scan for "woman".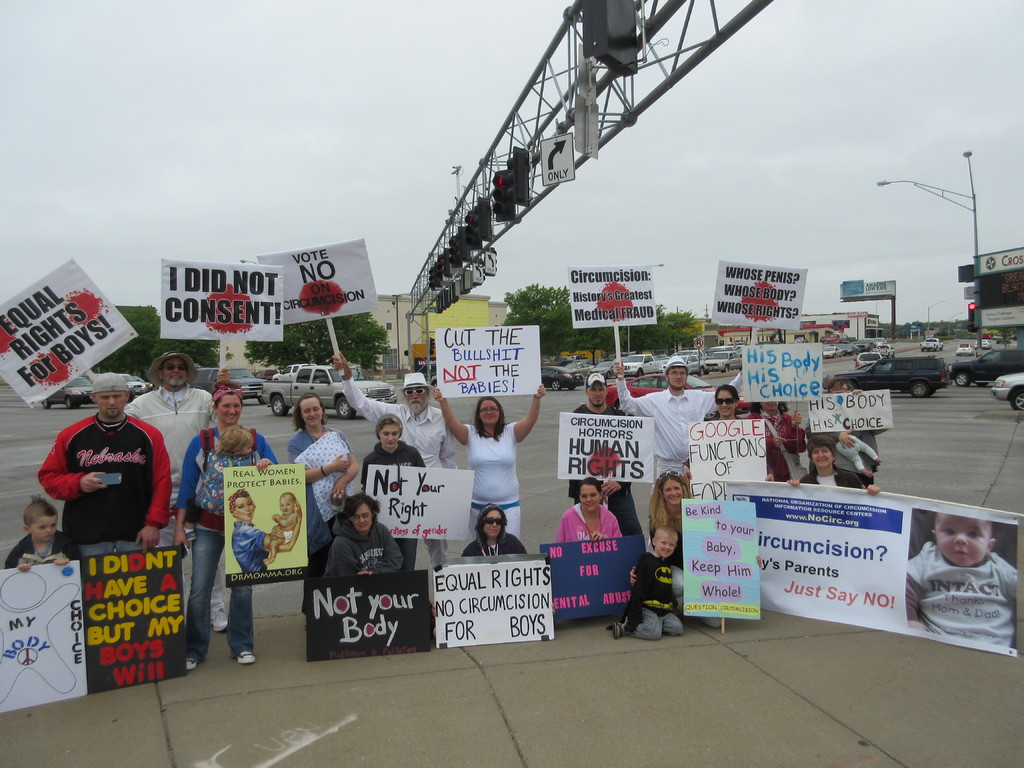
Scan result: Rect(330, 492, 399, 580).
